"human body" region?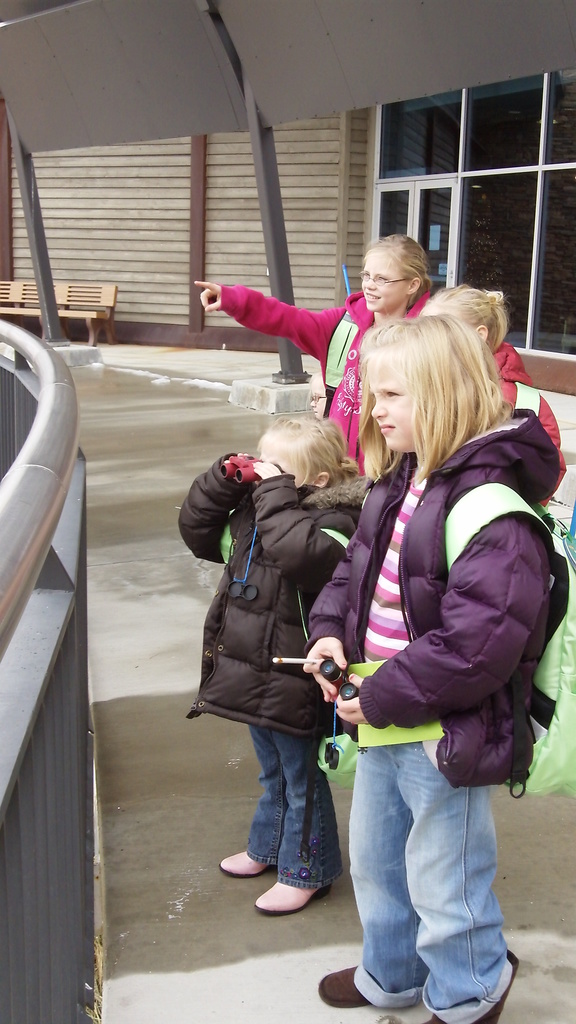
detection(177, 452, 349, 908)
